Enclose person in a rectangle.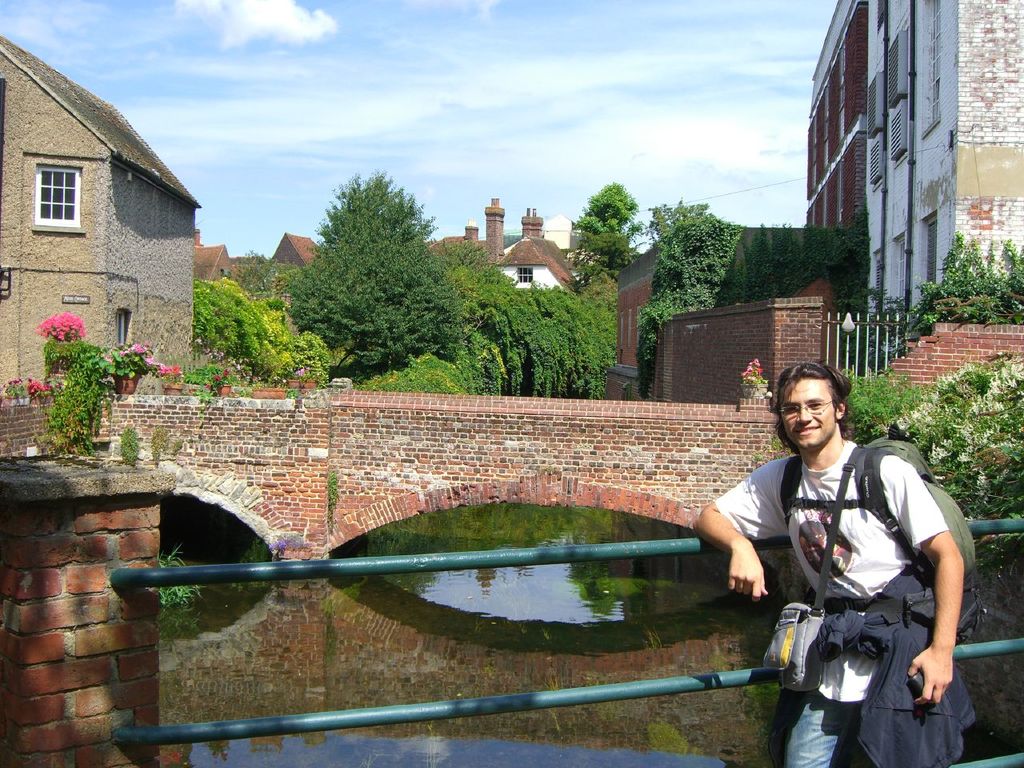
(left=699, top=362, right=978, bottom=767).
